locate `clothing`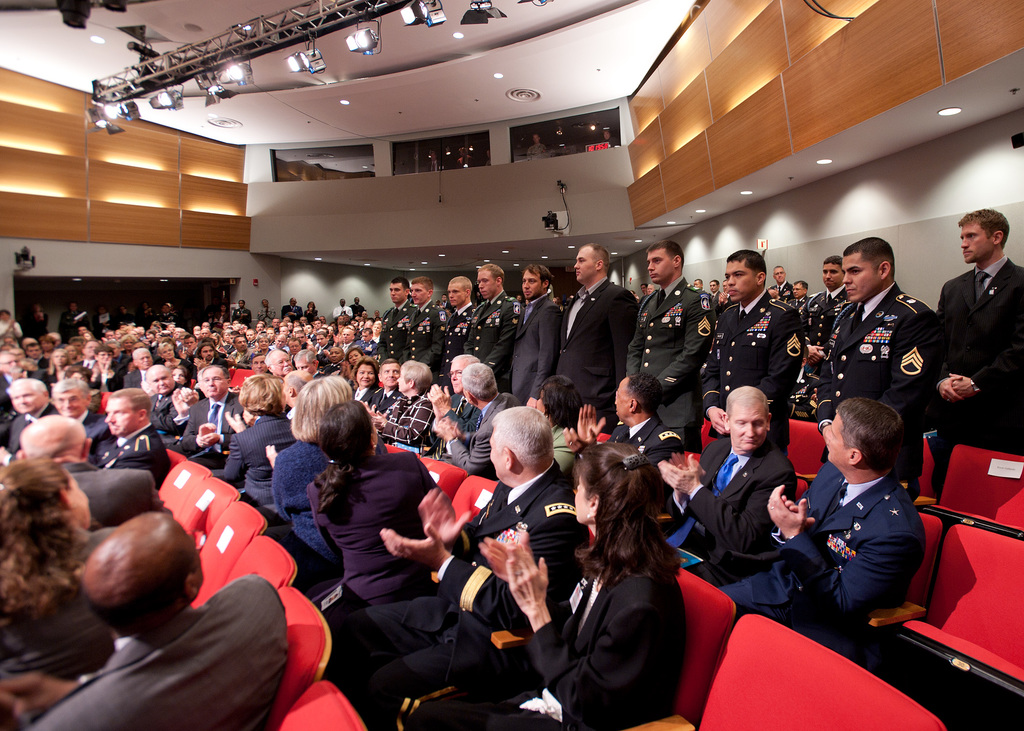
[558,277,638,430]
